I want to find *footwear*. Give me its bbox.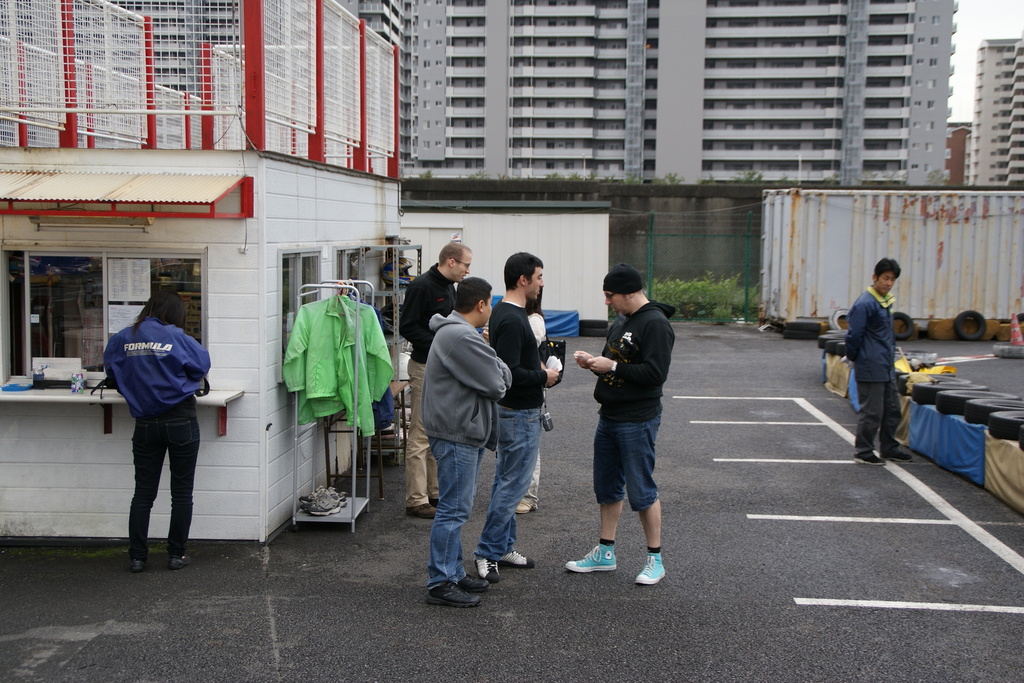
[406,502,437,518].
